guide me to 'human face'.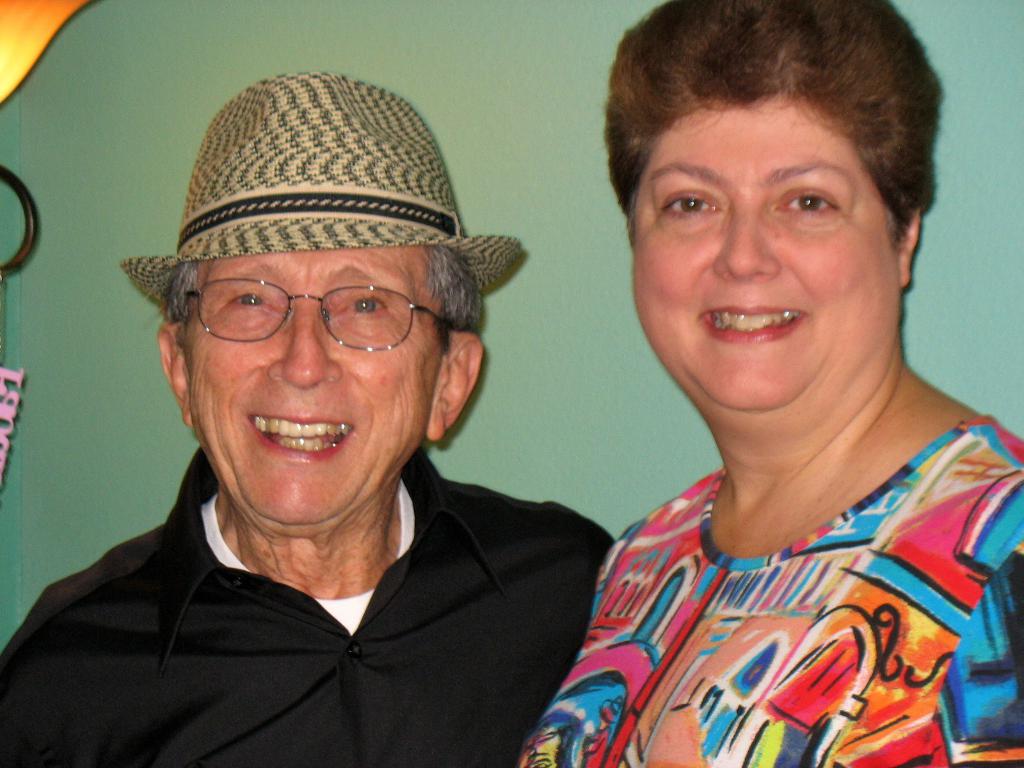
Guidance: box(630, 98, 900, 433).
